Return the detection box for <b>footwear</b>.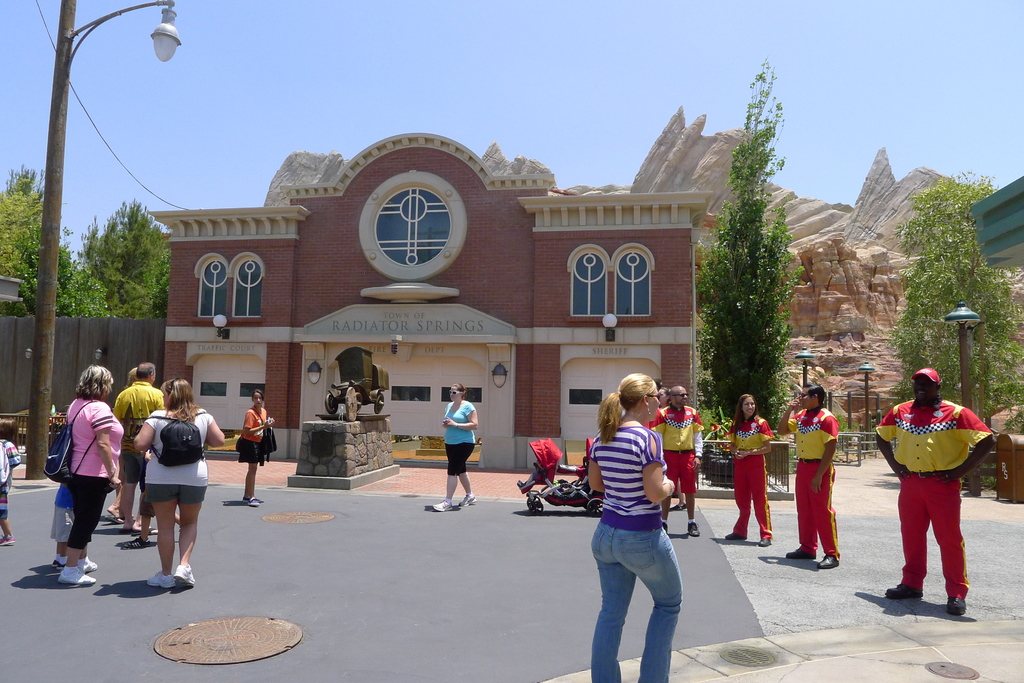
{"left": 724, "top": 531, "right": 748, "bottom": 539}.
